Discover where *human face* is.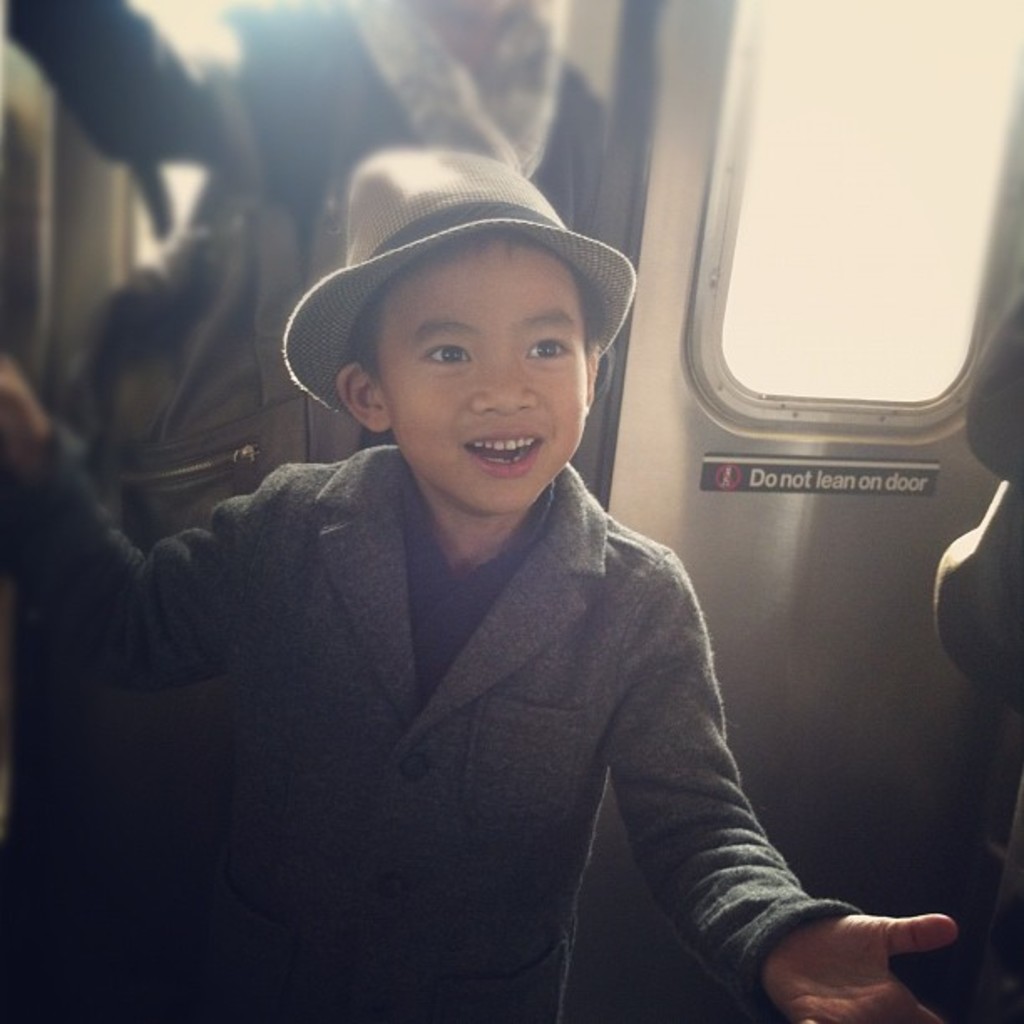
Discovered at box=[380, 243, 589, 515].
